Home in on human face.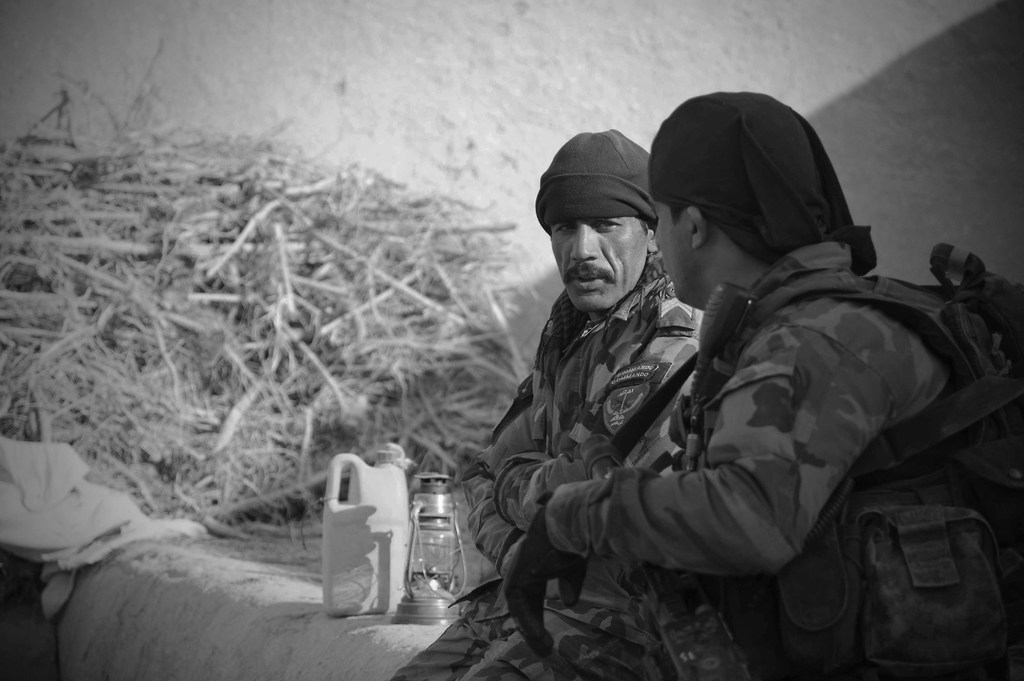
Homed in at bbox=(651, 200, 691, 292).
